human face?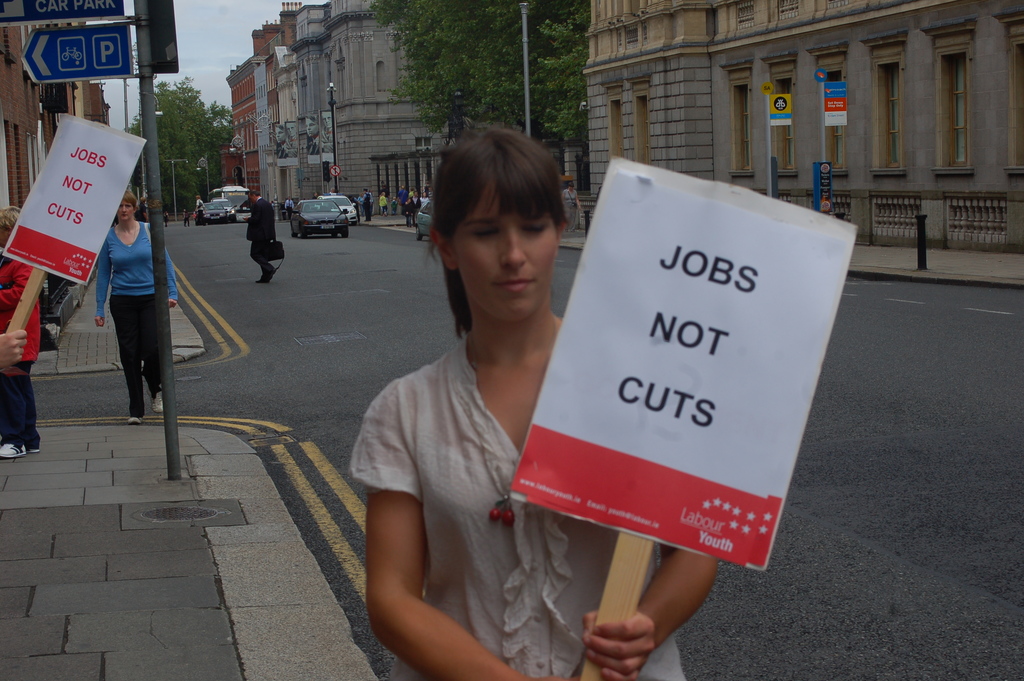
{"x1": 447, "y1": 175, "x2": 564, "y2": 306}
